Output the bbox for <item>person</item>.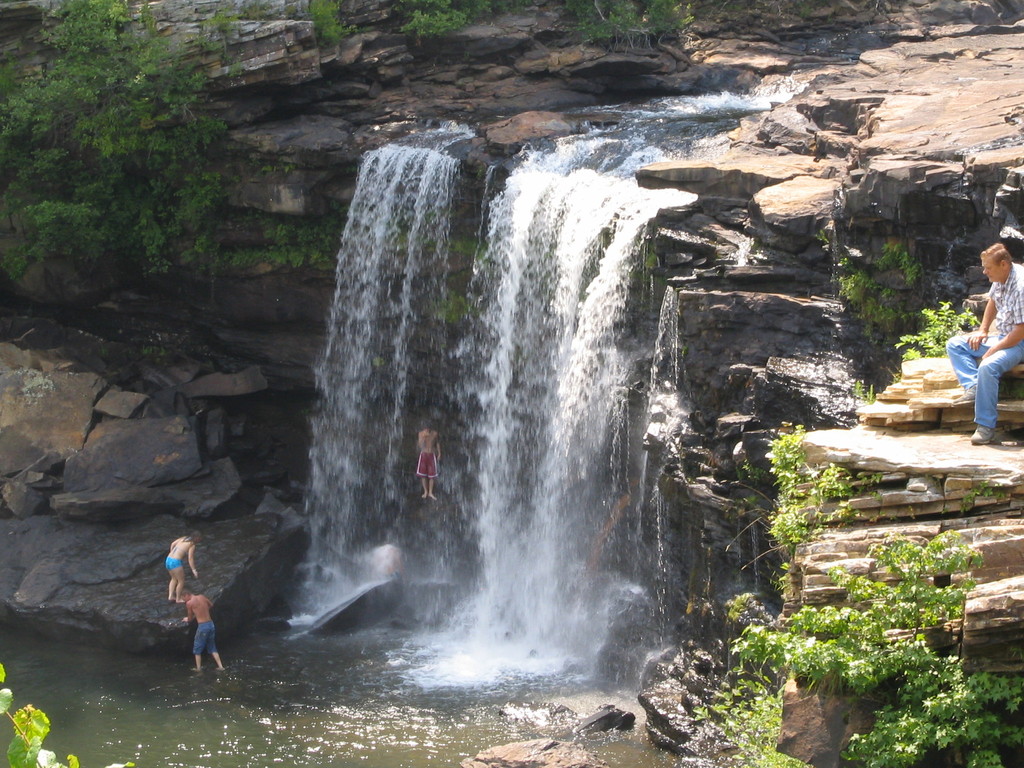
bbox(947, 241, 1023, 444).
